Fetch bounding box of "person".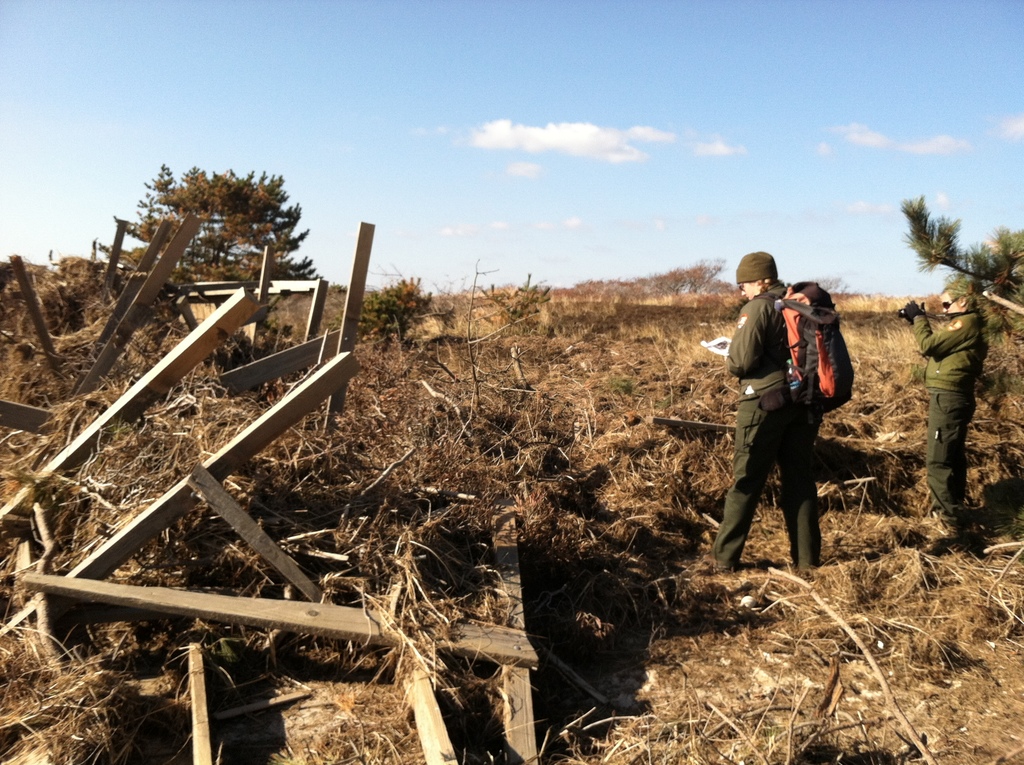
Bbox: box(890, 276, 984, 550).
